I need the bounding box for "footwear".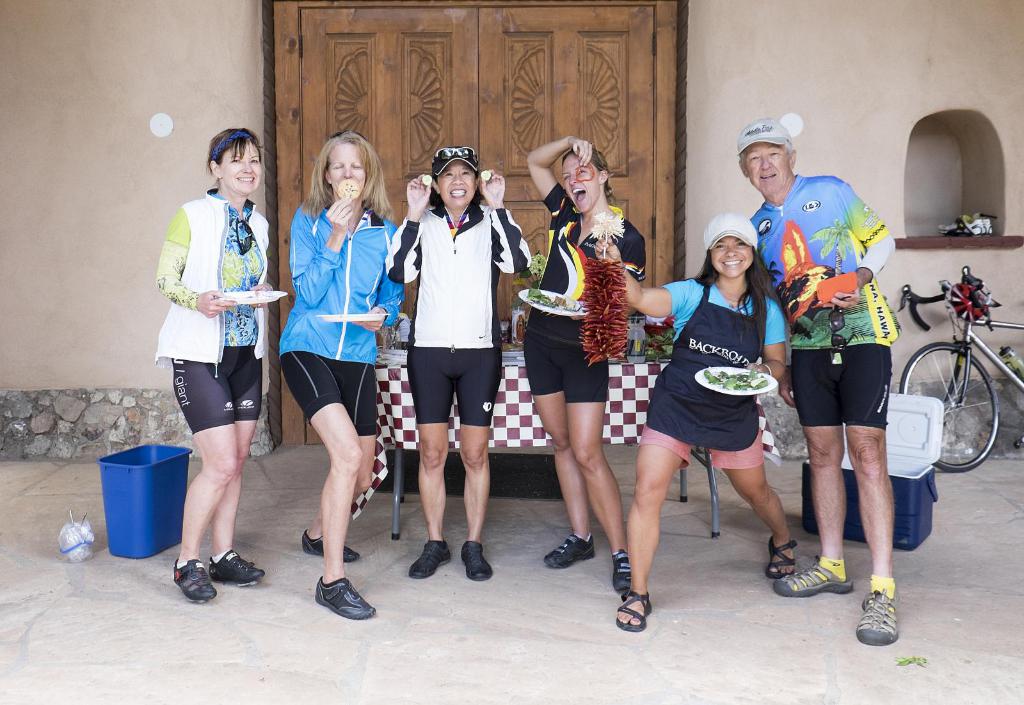
Here it is: 771, 553, 858, 595.
